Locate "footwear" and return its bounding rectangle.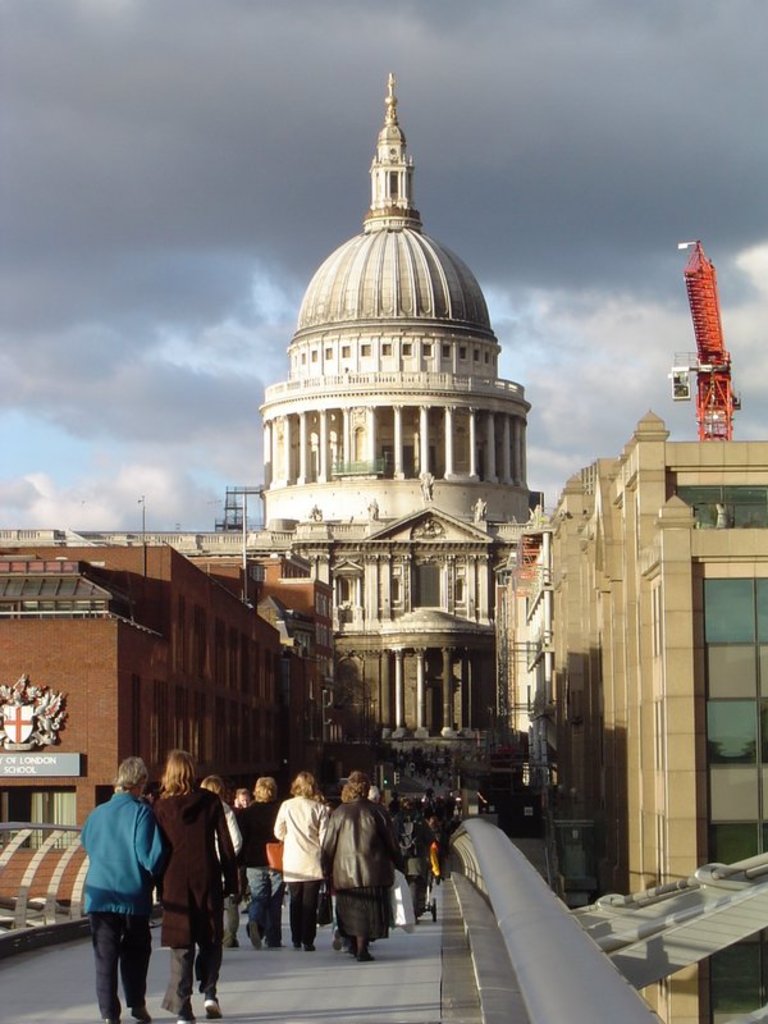
346/929/374/970.
